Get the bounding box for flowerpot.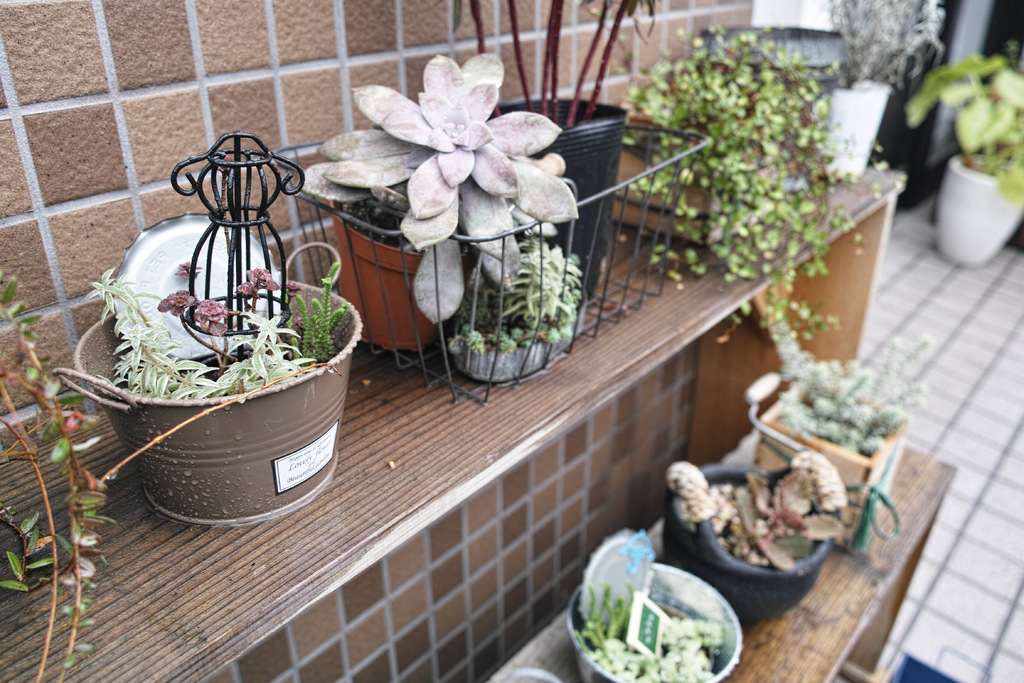
[766,378,911,552].
